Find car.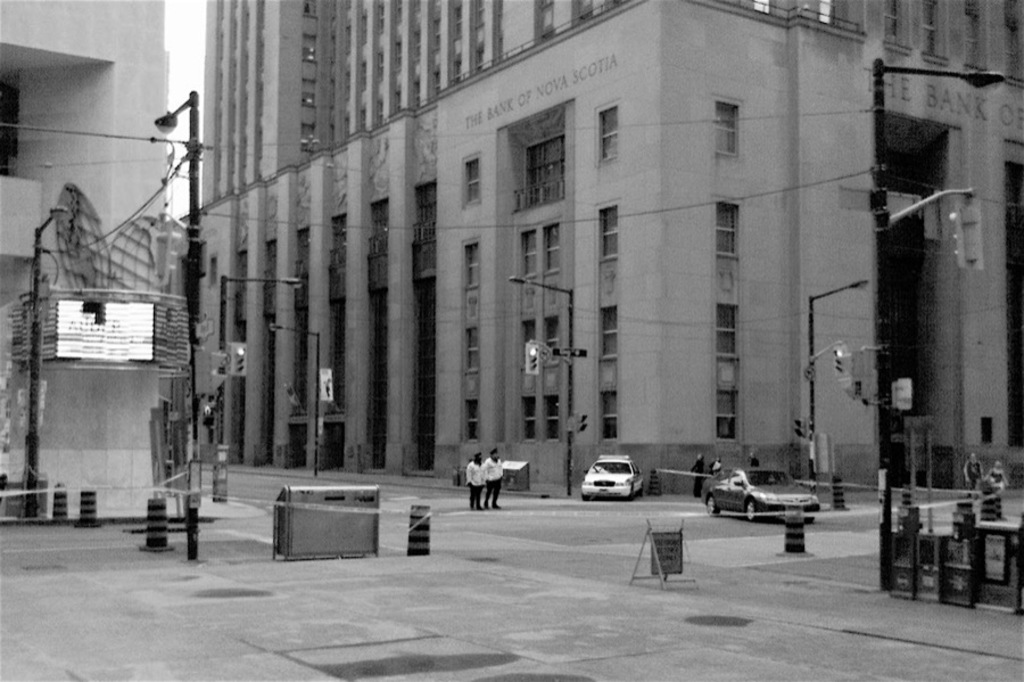
box(701, 467, 814, 523).
